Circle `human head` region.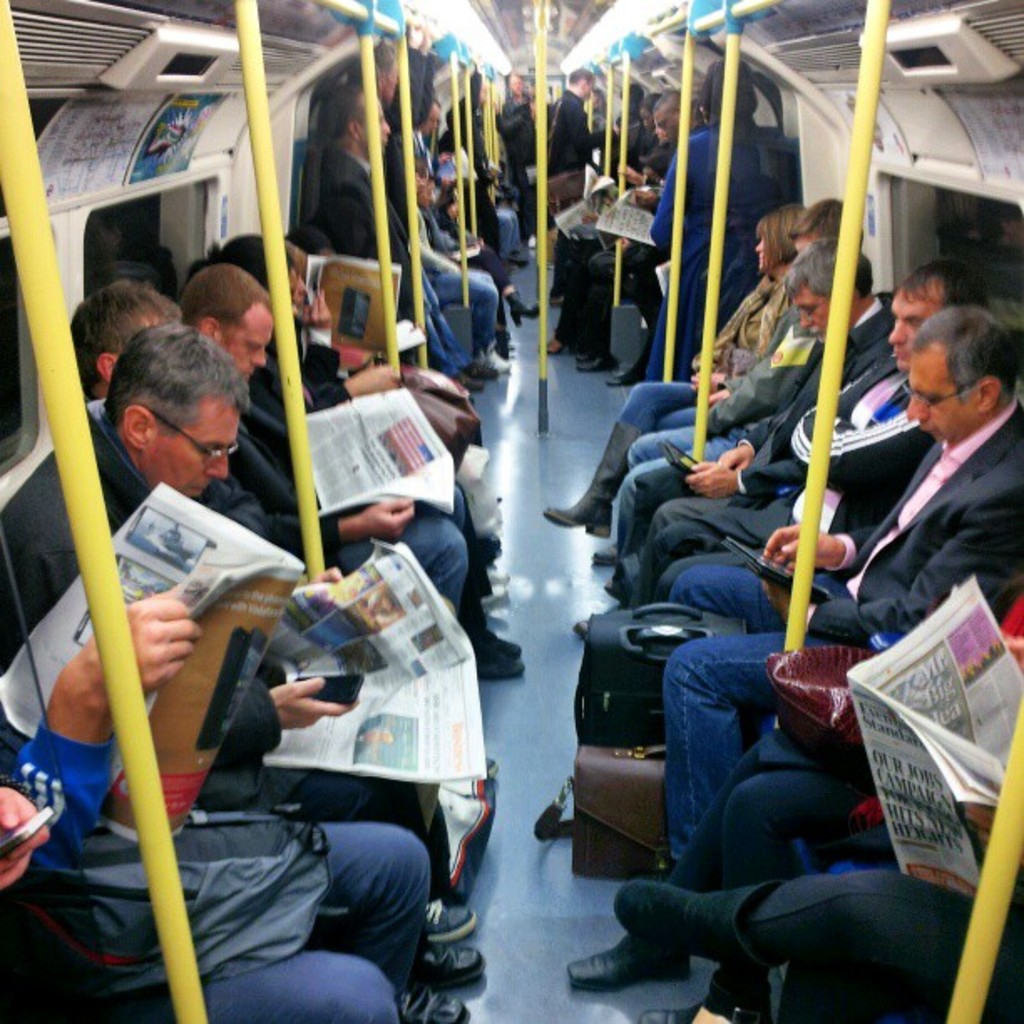
Region: [left=753, top=209, right=790, bottom=278].
